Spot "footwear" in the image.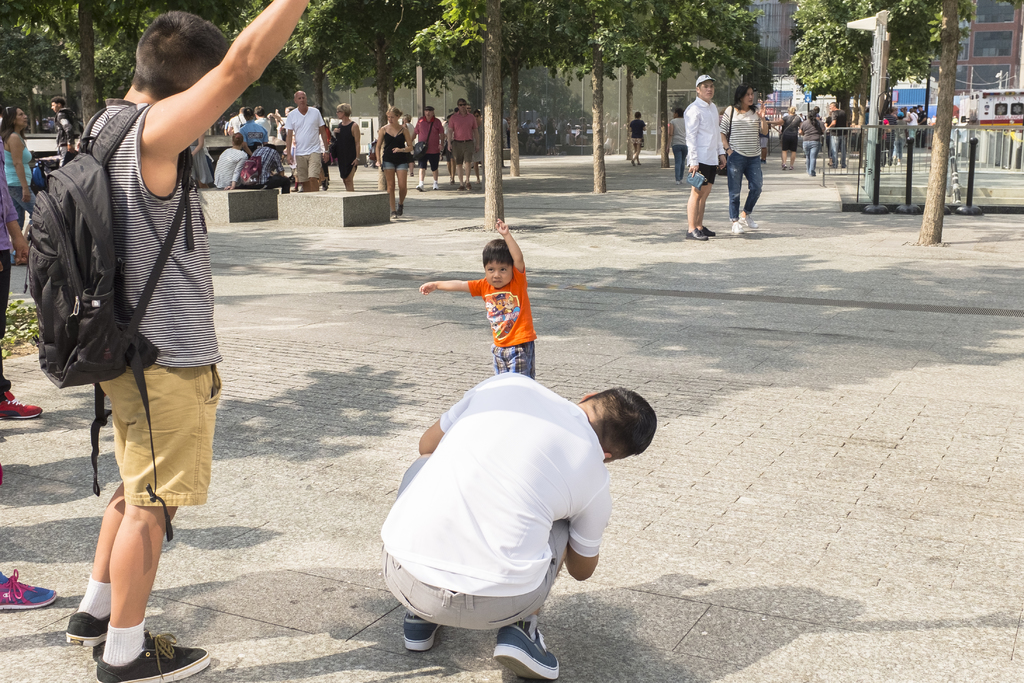
"footwear" found at (739, 210, 756, 230).
